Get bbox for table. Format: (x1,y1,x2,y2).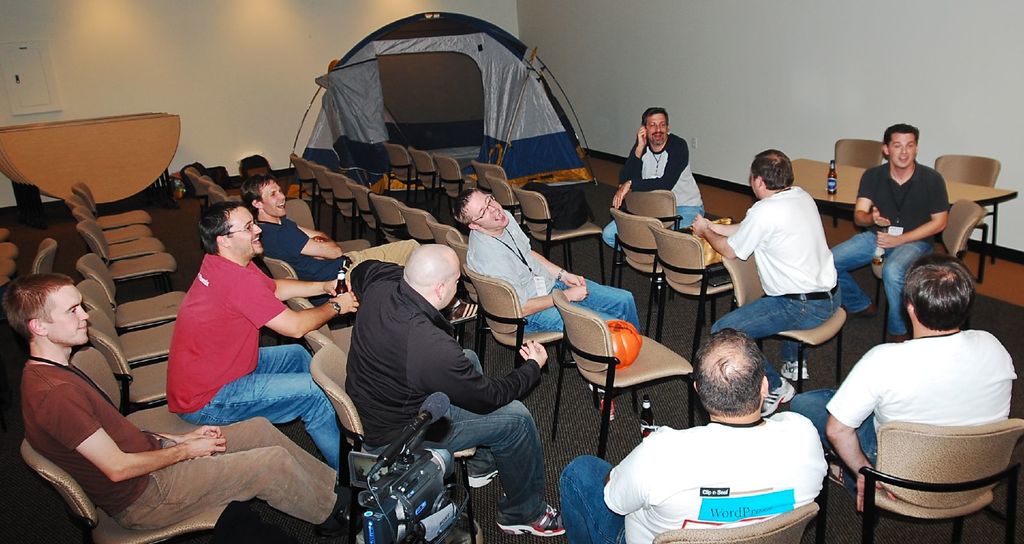
(0,110,204,232).
